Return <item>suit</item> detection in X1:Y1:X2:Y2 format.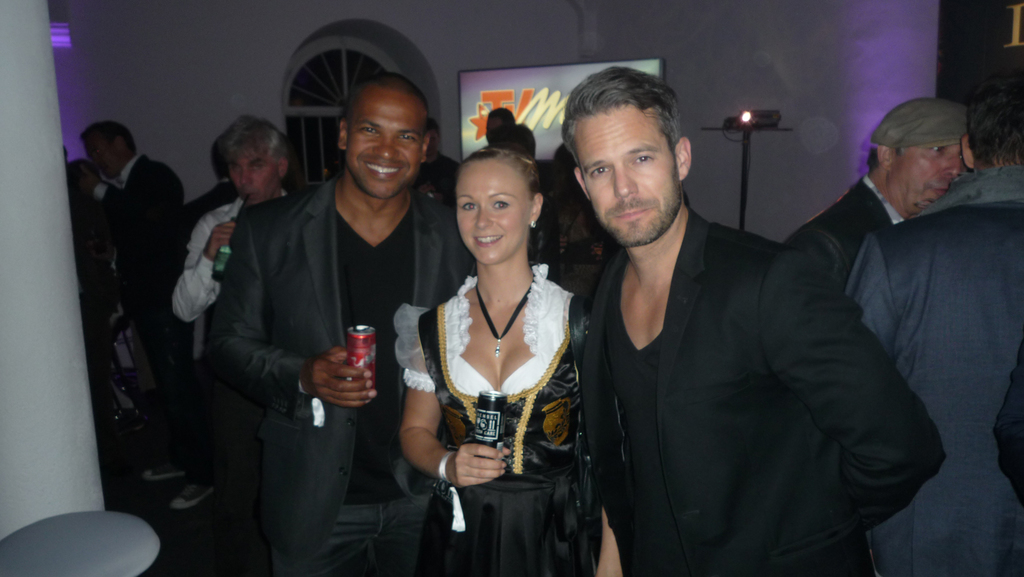
781:172:904:288.
